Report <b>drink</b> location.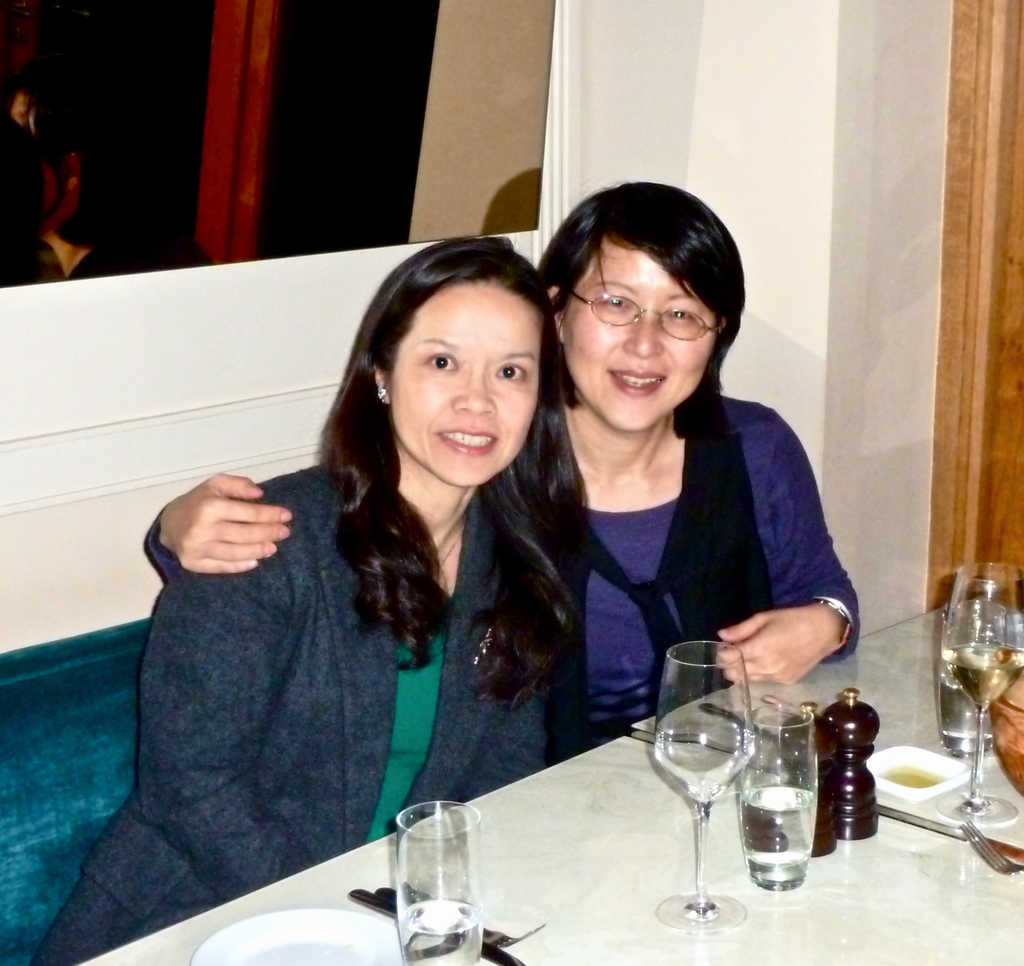
Report: BBox(938, 674, 996, 756).
